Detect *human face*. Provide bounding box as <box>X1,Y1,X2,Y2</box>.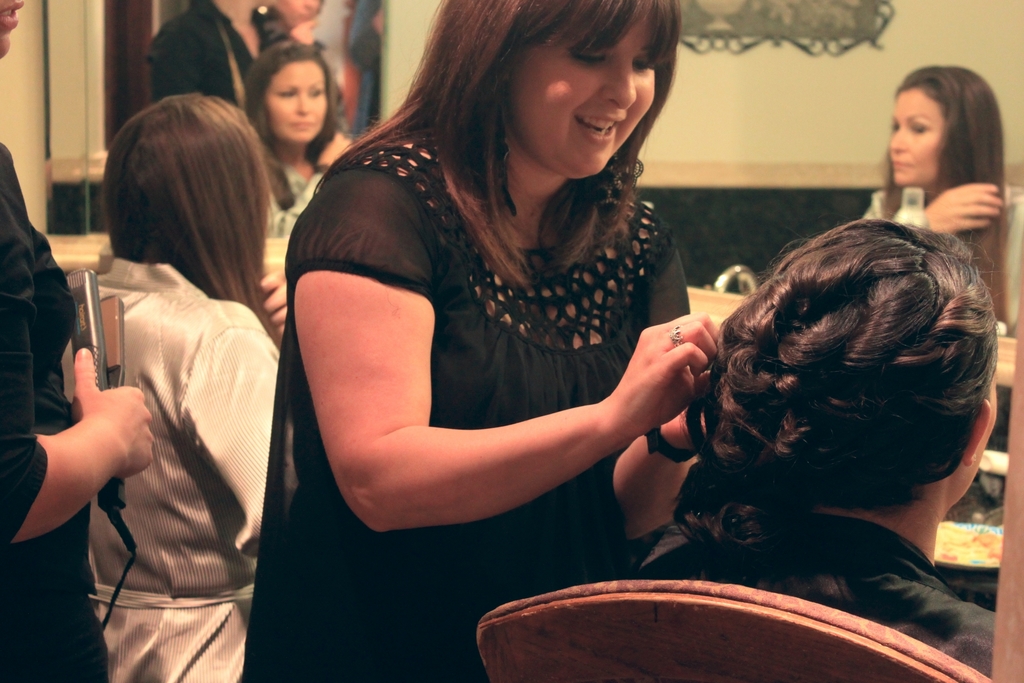
<box>885,86,946,190</box>.
